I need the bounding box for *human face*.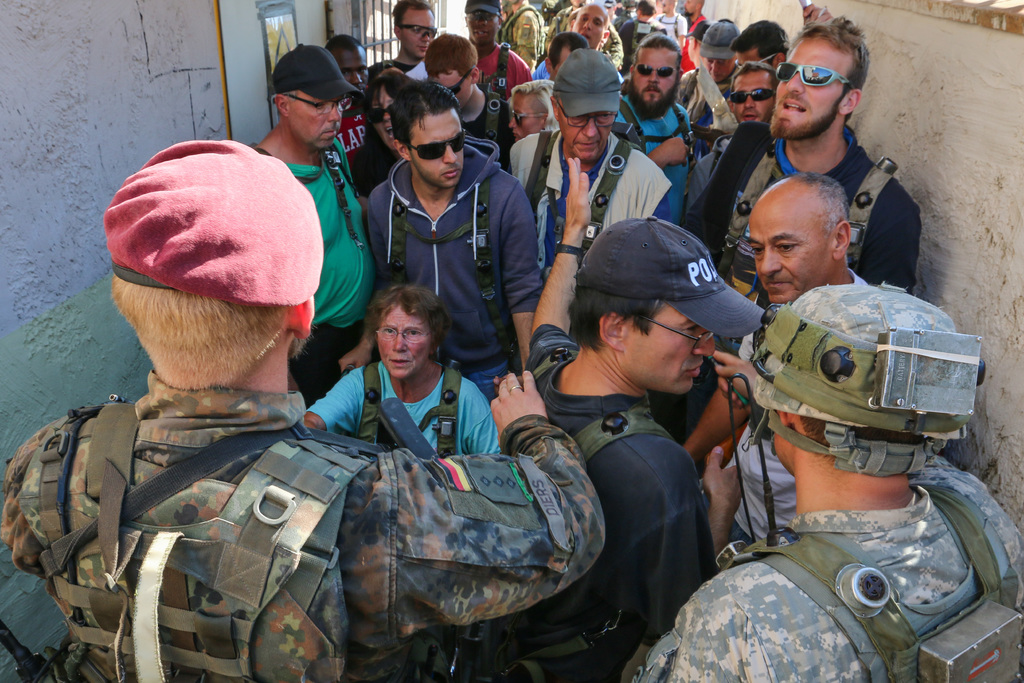
Here it is: 408, 109, 464, 185.
